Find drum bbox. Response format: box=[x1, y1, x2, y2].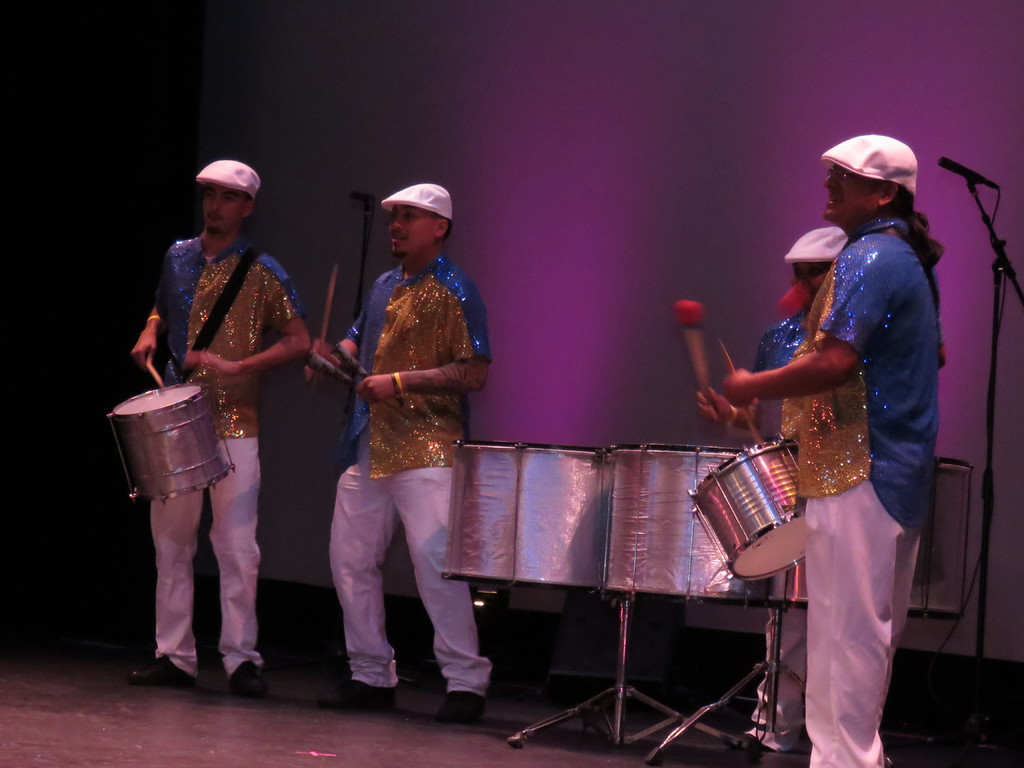
box=[781, 454, 975, 620].
